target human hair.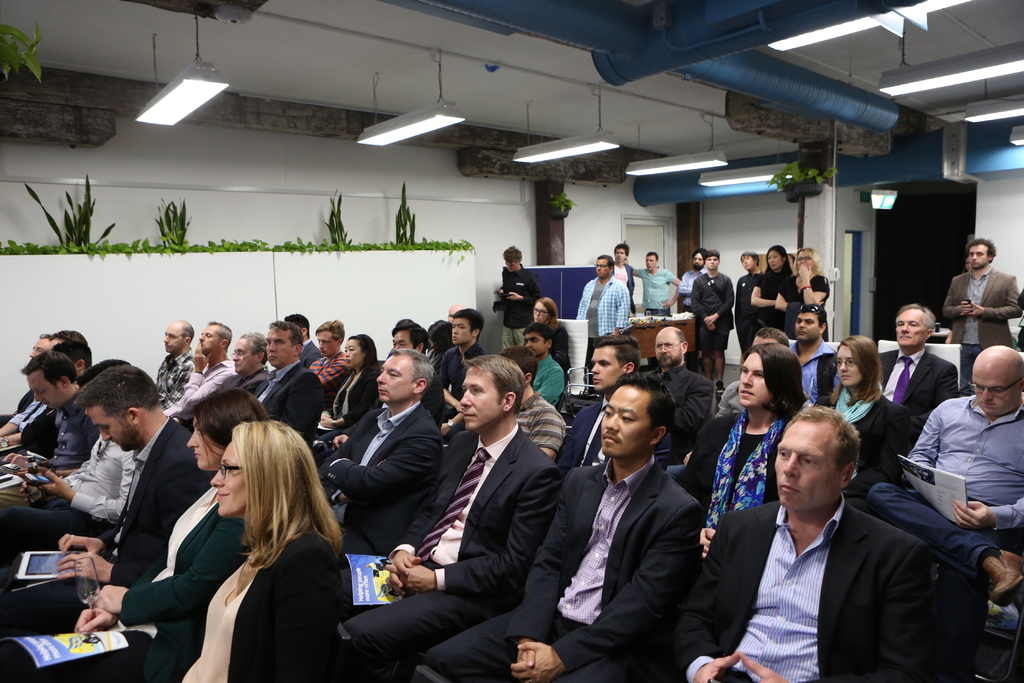
Target region: box=[47, 327, 86, 338].
